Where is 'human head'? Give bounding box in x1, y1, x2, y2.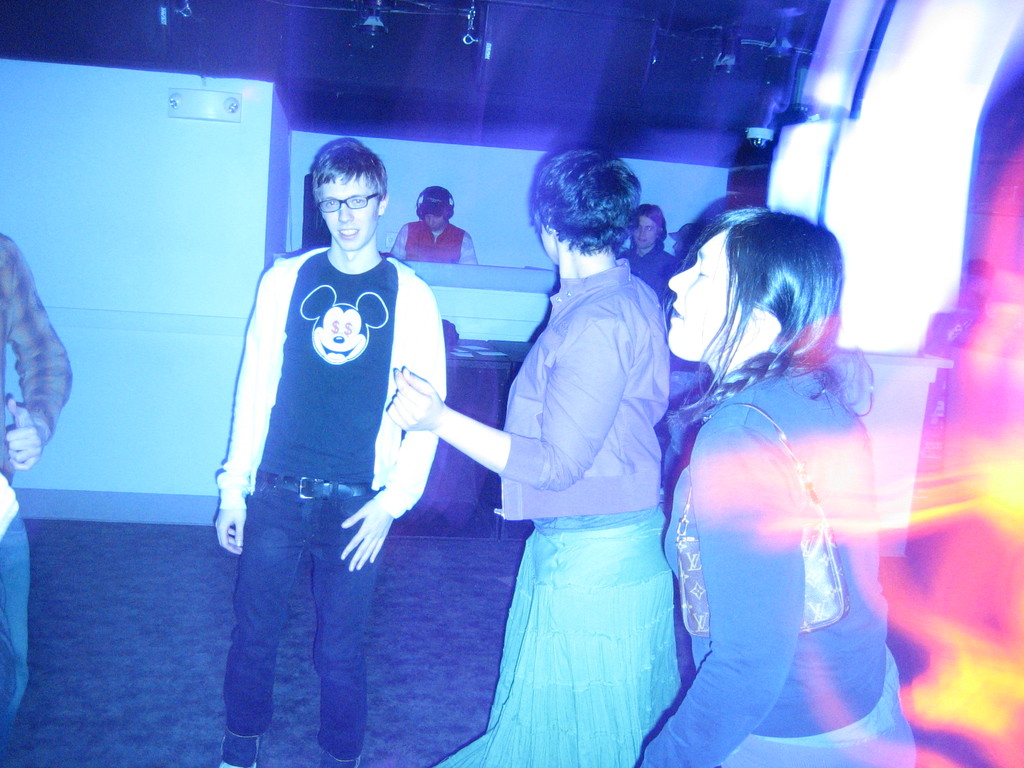
630, 202, 668, 252.
